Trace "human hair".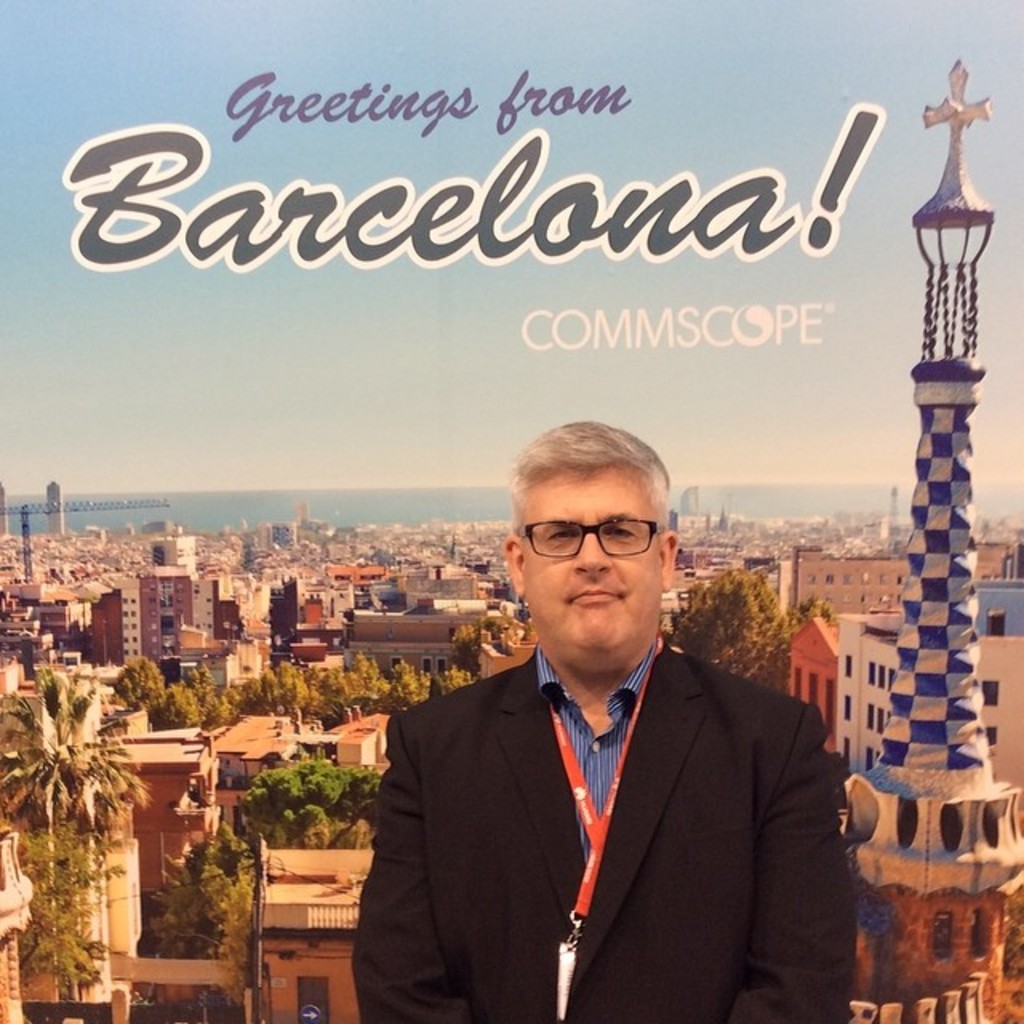
Traced to rect(502, 421, 682, 544).
